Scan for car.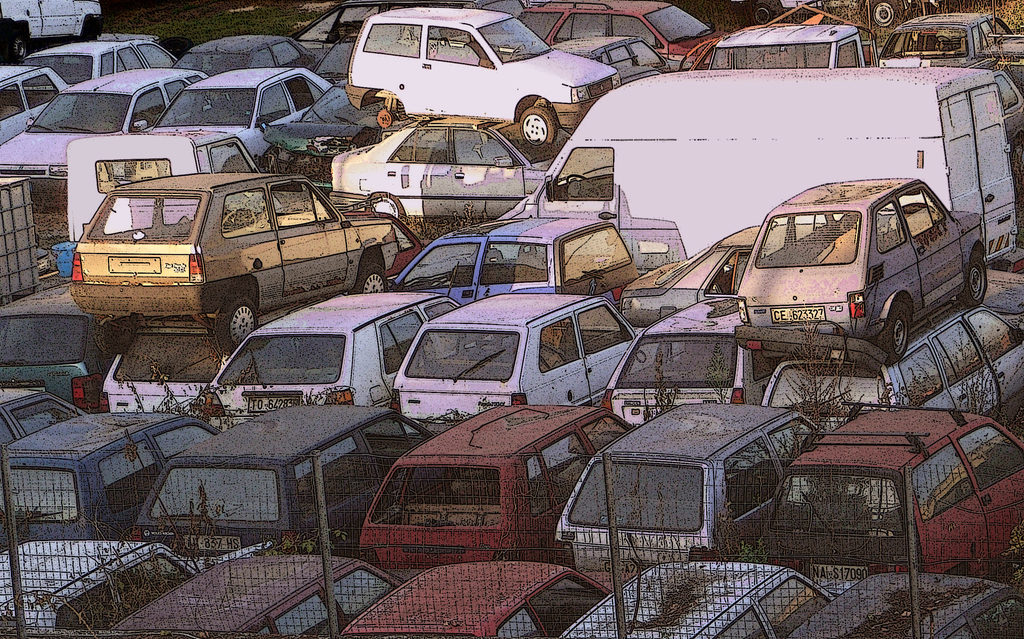
Scan result: crop(0, 66, 68, 152).
